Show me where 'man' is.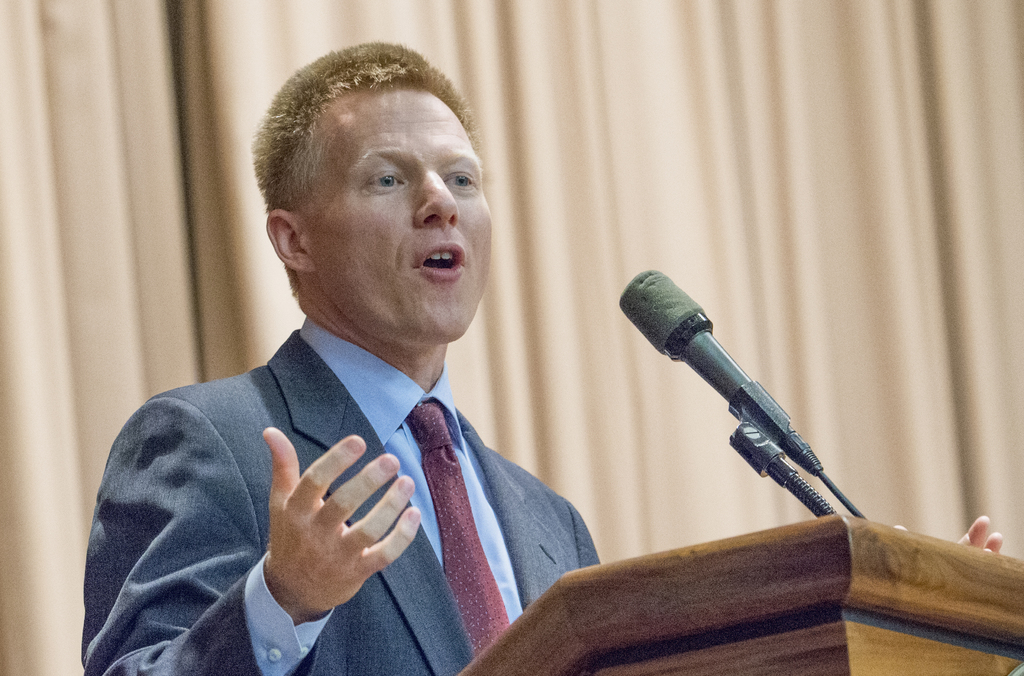
'man' is at [left=164, top=82, right=849, bottom=664].
